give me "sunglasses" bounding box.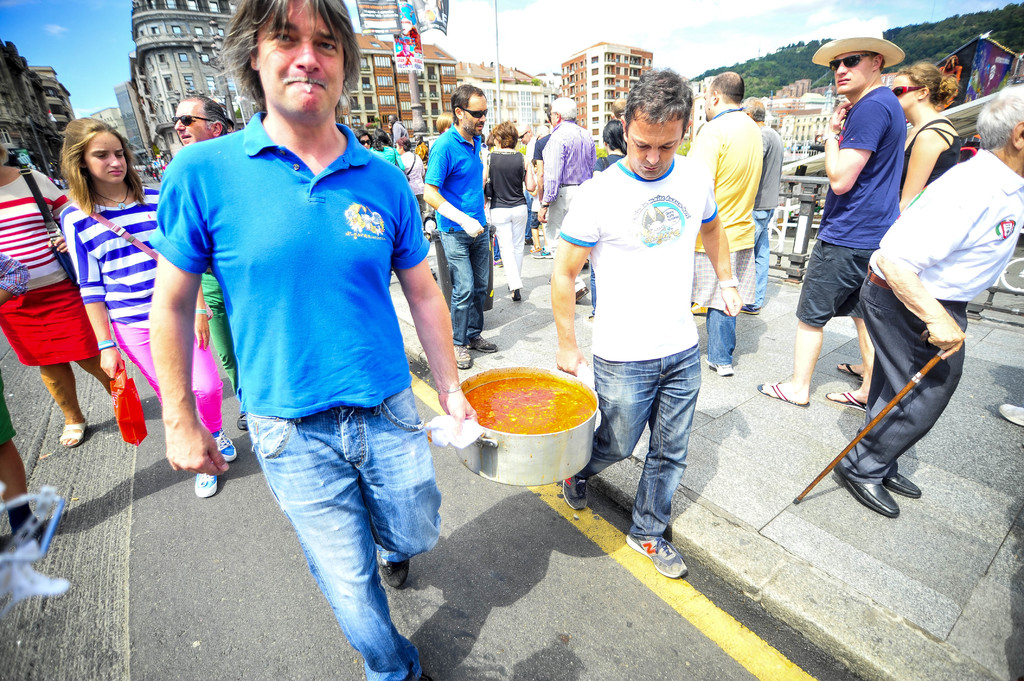
895/88/926/97.
